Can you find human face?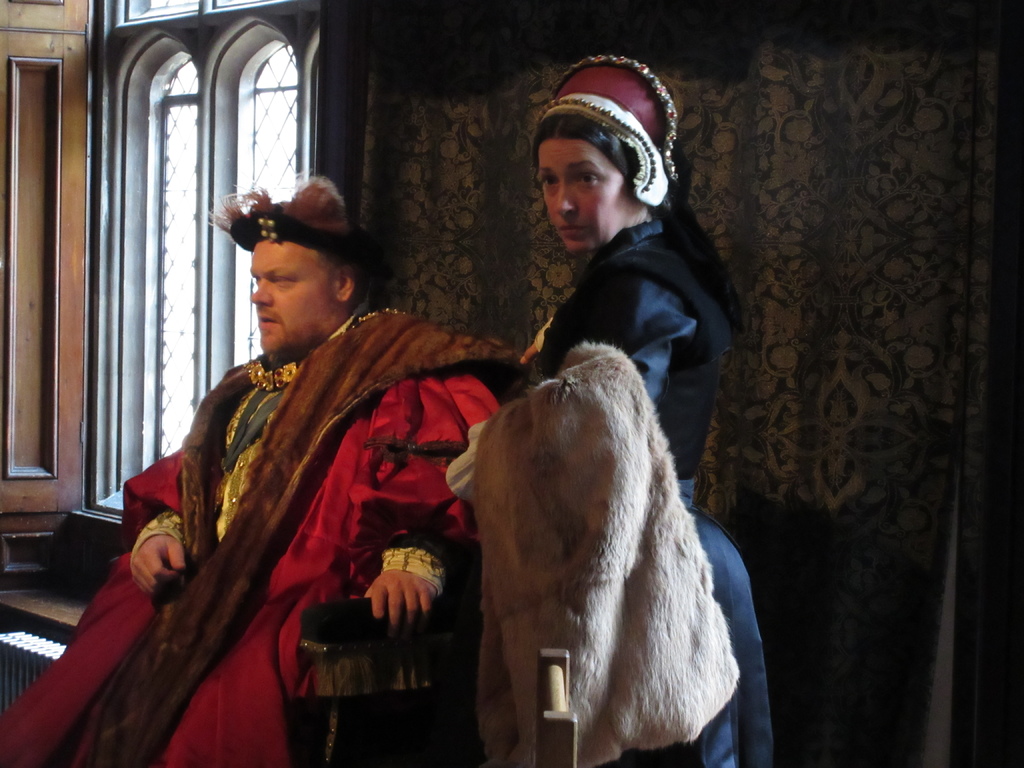
Yes, bounding box: bbox(538, 134, 634, 252).
